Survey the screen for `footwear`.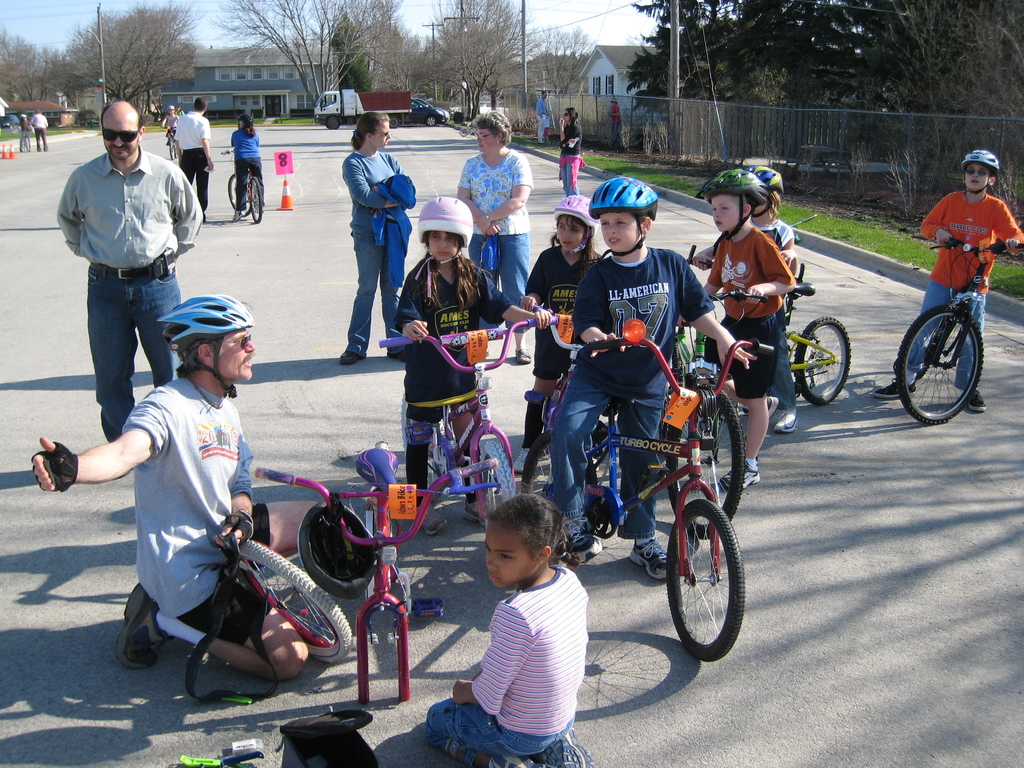
Survey found: x1=230, y1=204, x2=245, y2=220.
